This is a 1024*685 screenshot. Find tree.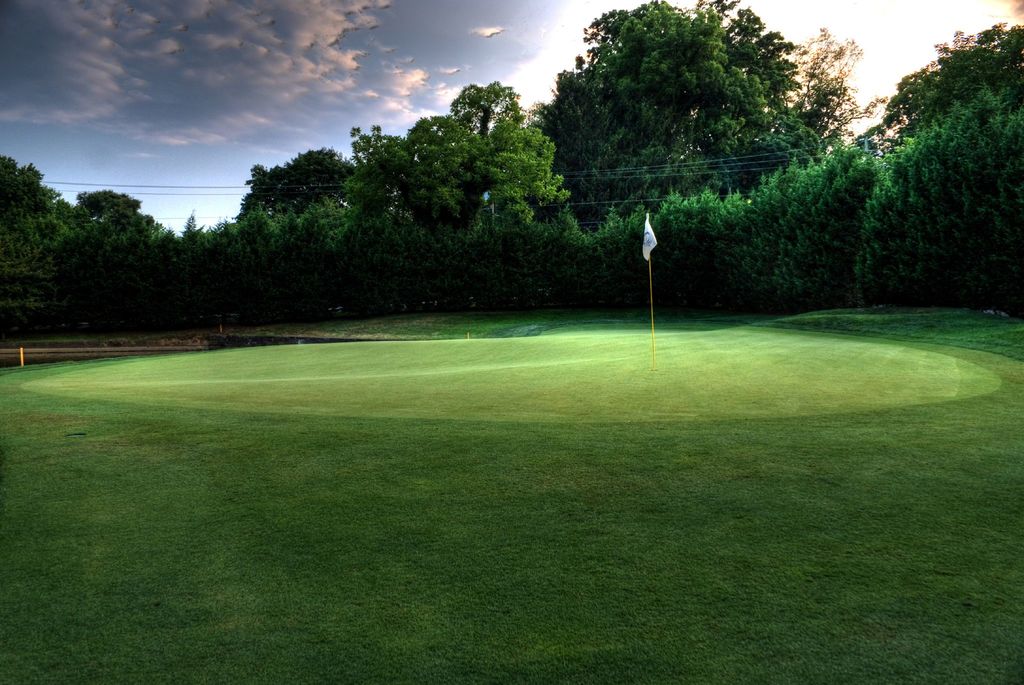
Bounding box: box=[351, 81, 580, 250].
